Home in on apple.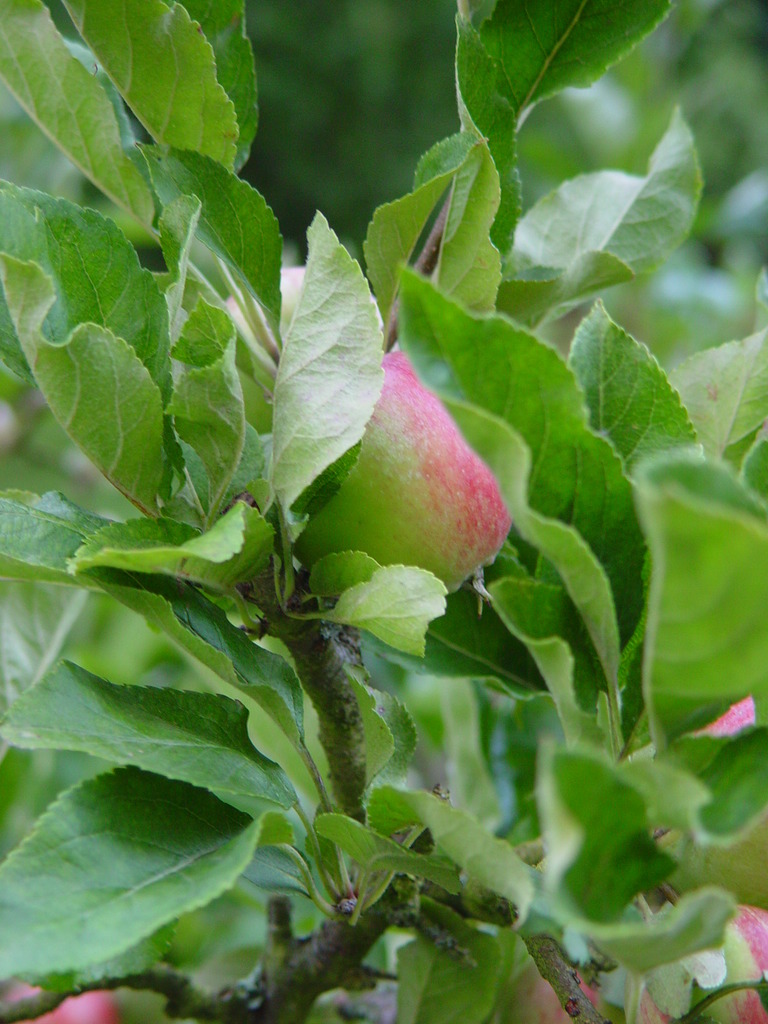
Homed in at <region>221, 262, 316, 365</region>.
